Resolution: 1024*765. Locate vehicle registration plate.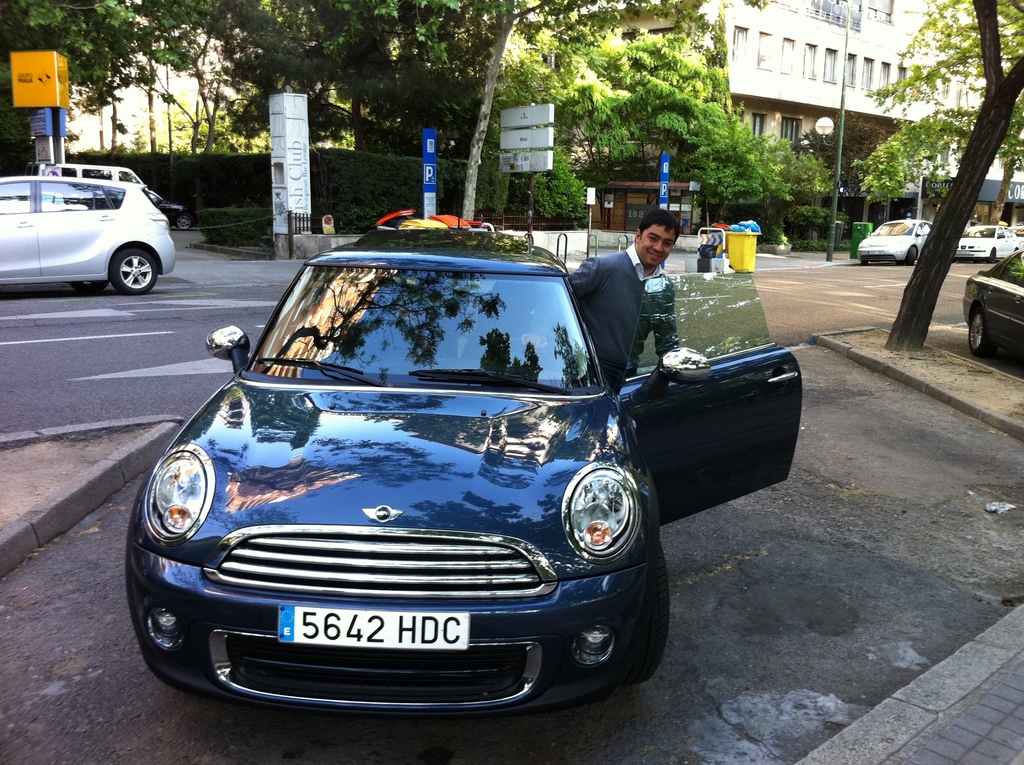
Rect(280, 605, 469, 648).
